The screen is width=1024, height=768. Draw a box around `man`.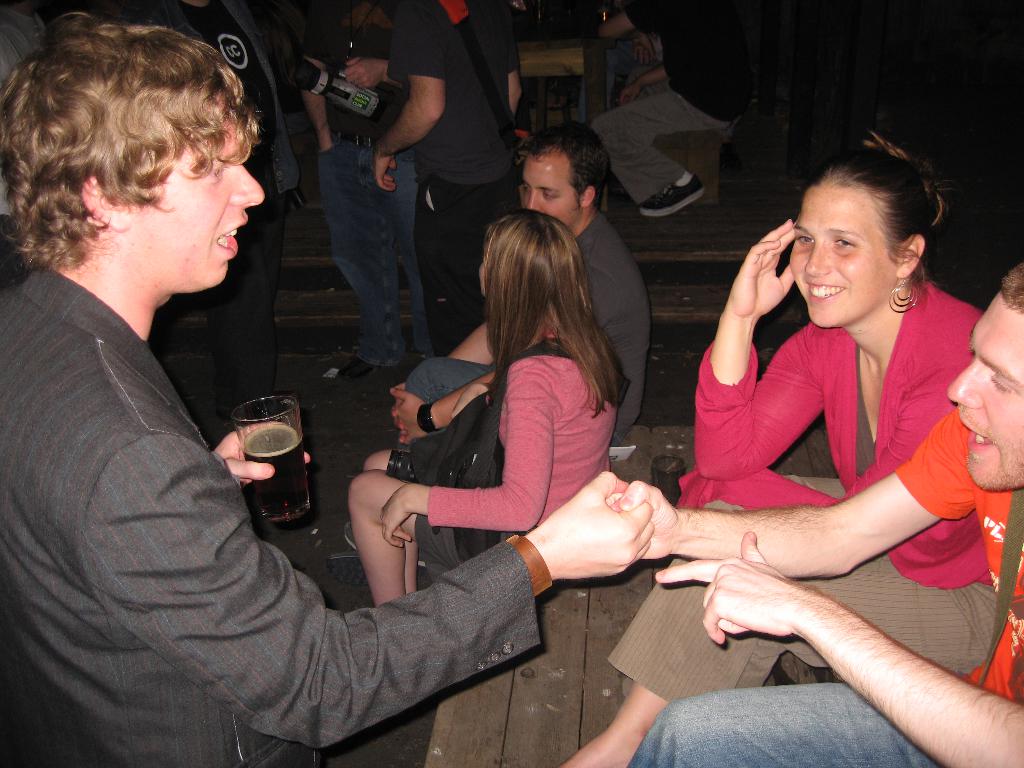
box(392, 117, 655, 585).
